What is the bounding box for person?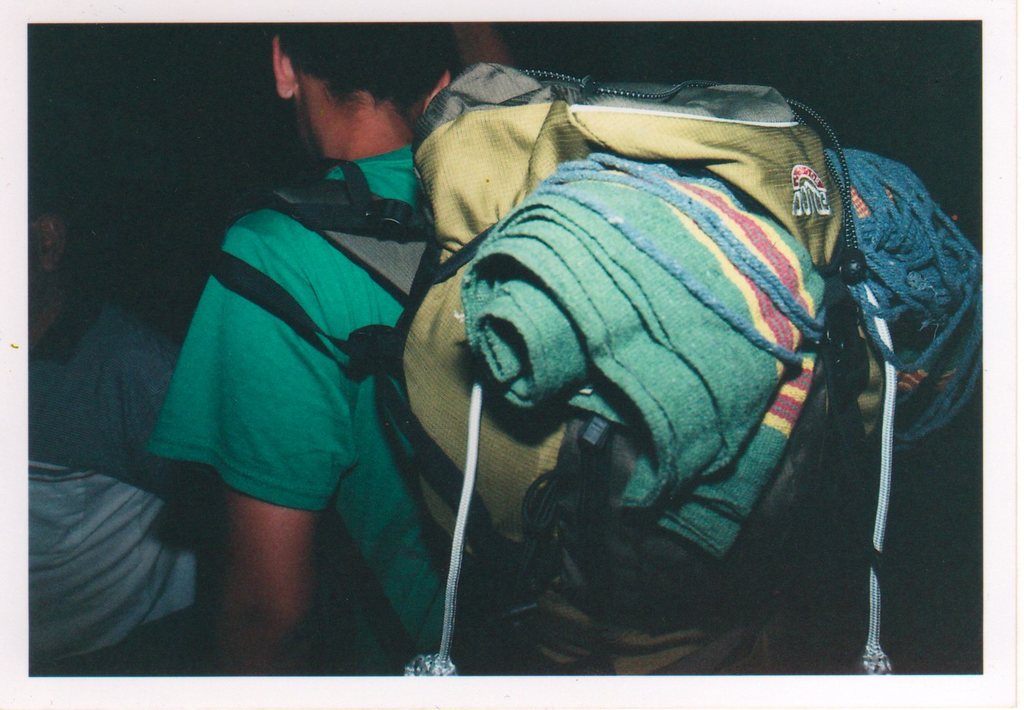
box=[139, 1, 805, 682].
